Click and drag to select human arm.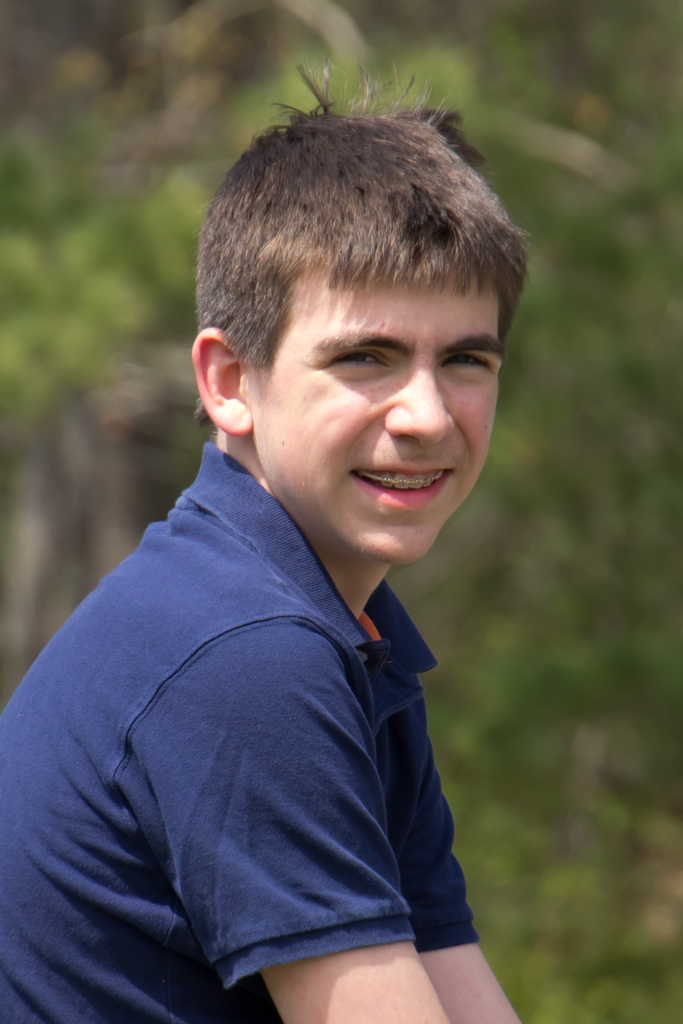
Selection: (108,575,435,1002).
